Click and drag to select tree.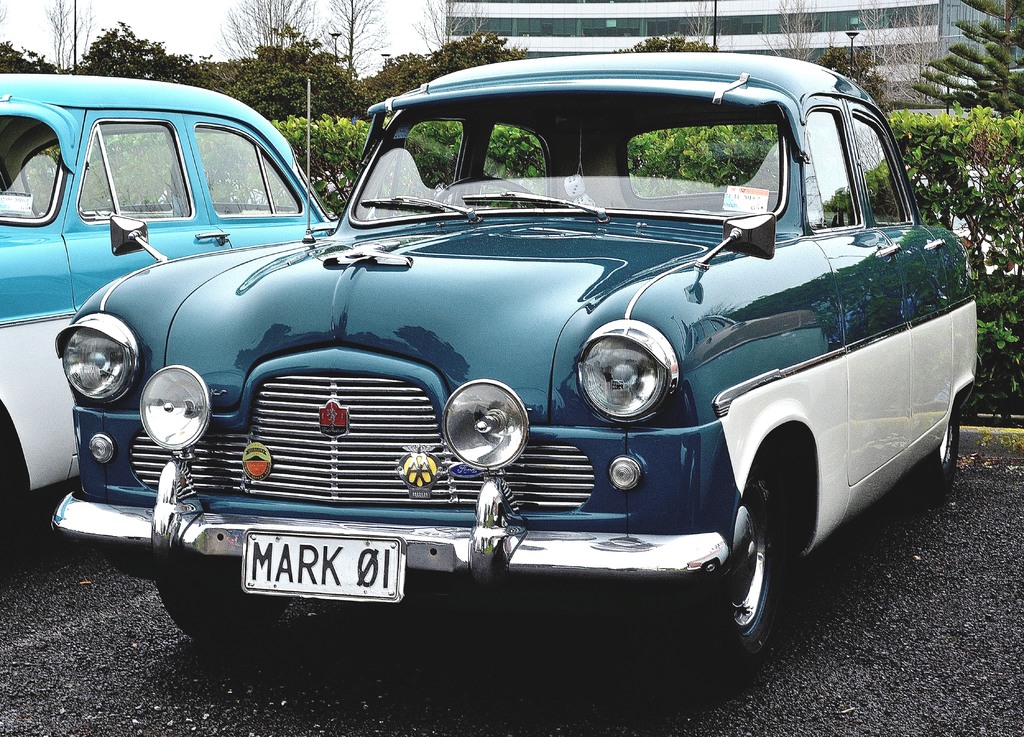
Selection: 709/0/1020/434.
